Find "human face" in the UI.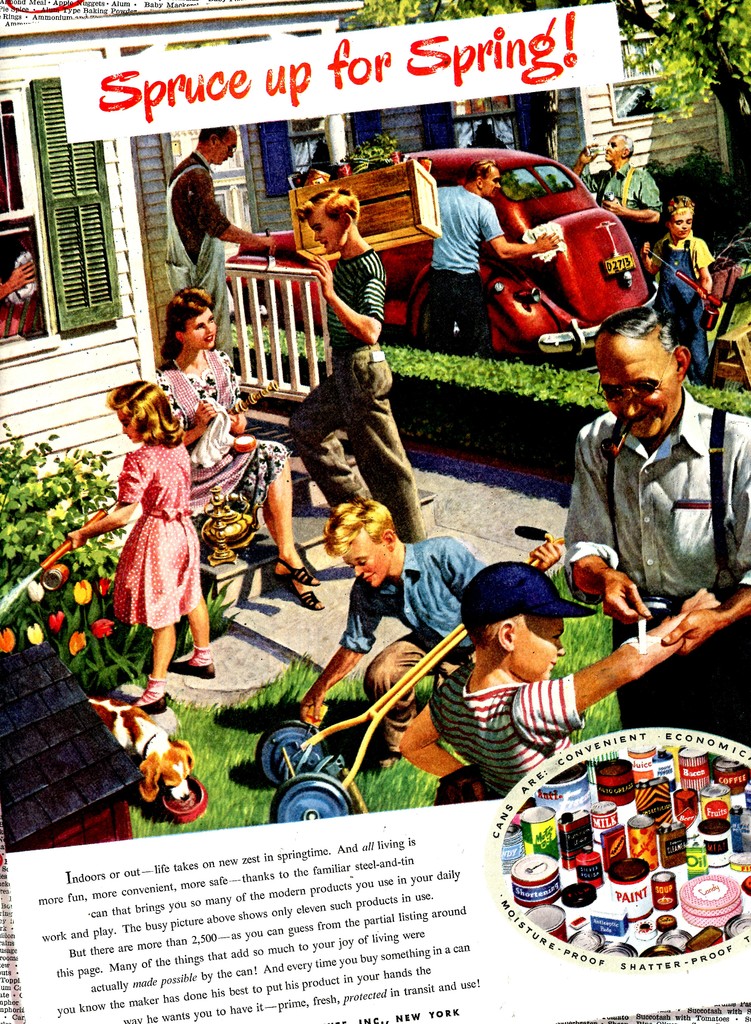
UI element at bbox=[310, 204, 341, 257].
